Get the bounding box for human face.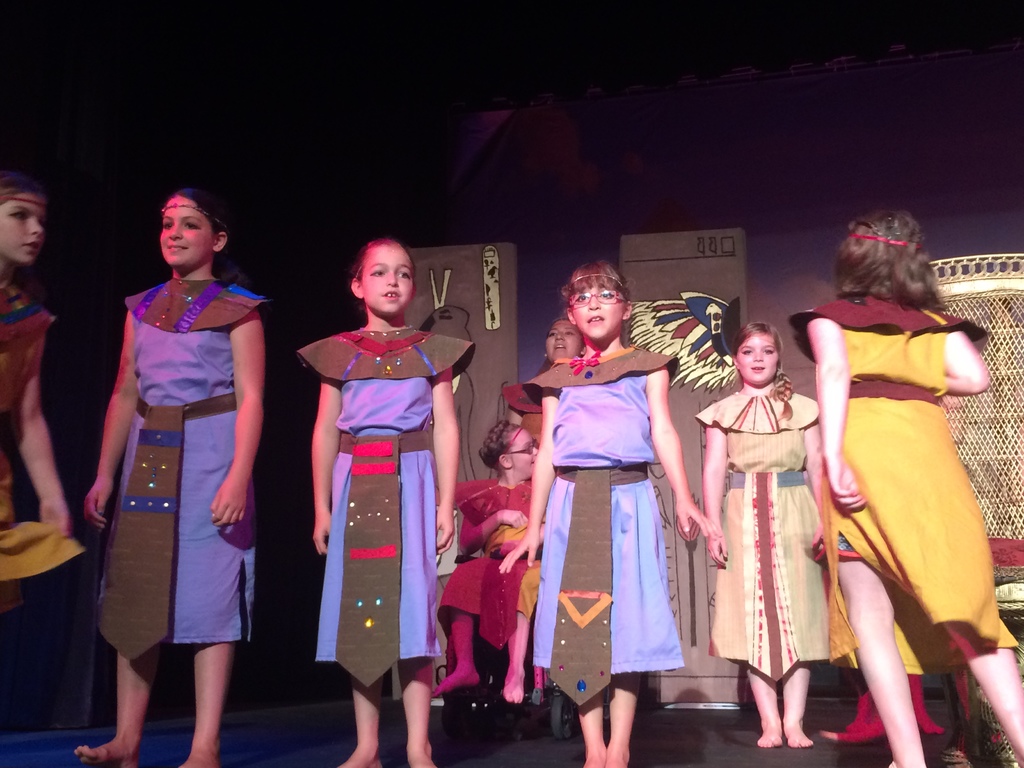
514, 429, 539, 477.
